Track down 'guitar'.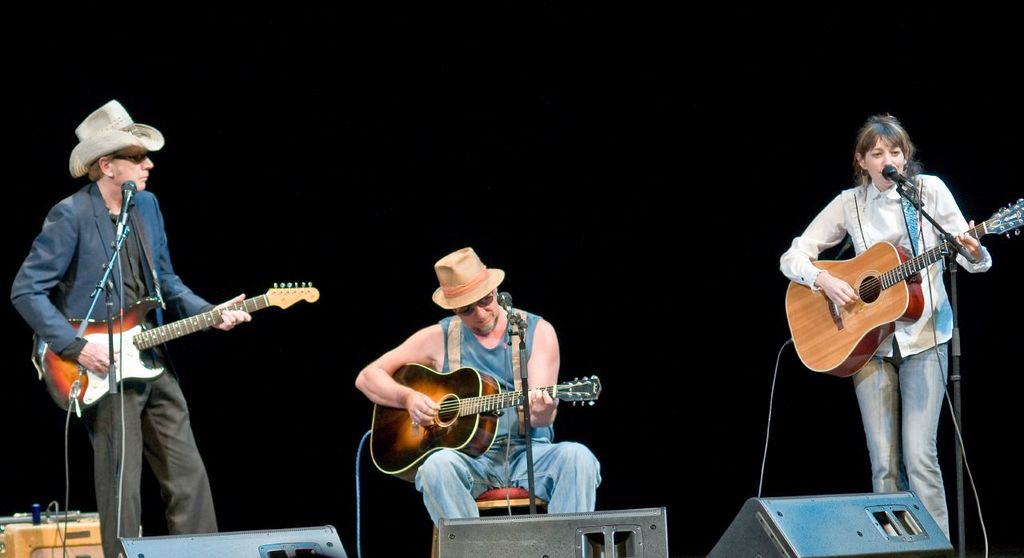
Tracked to box(786, 197, 1023, 378).
